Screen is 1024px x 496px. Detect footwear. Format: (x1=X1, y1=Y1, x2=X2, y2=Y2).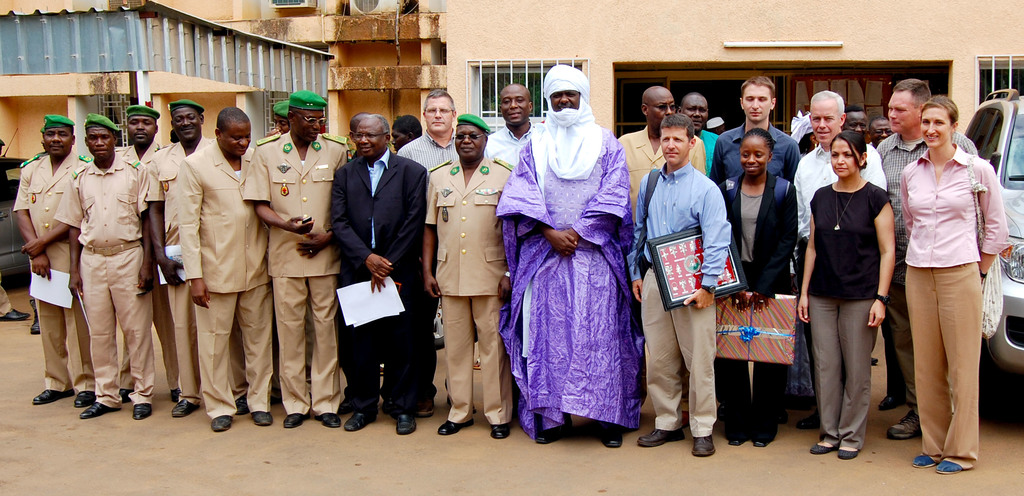
(x1=212, y1=413, x2=232, y2=431).
